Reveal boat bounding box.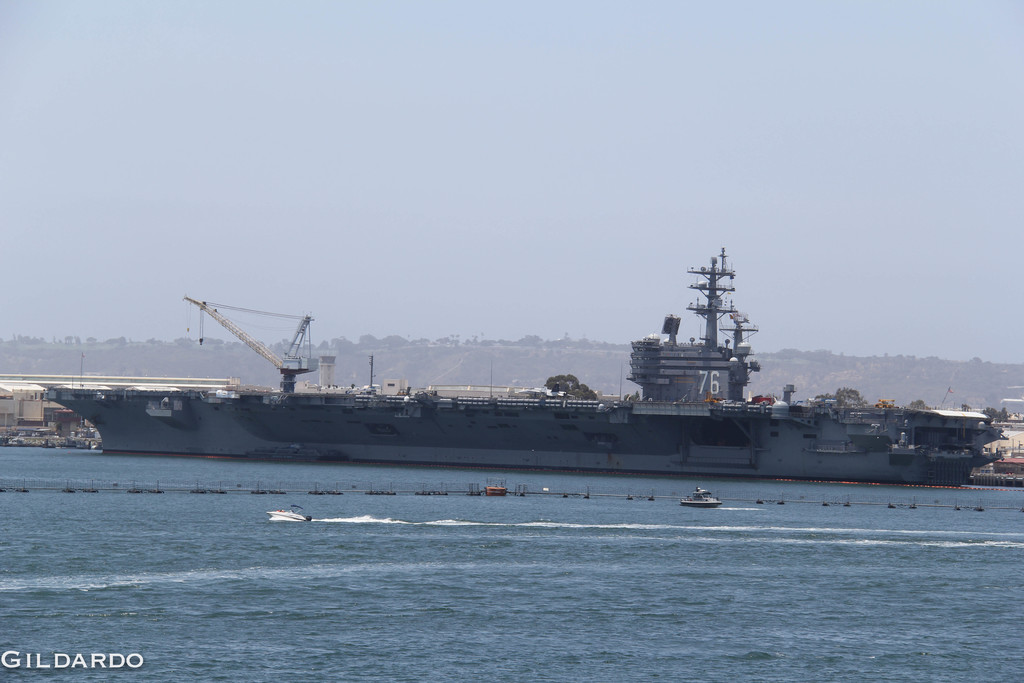
Revealed: <box>678,486,721,506</box>.
